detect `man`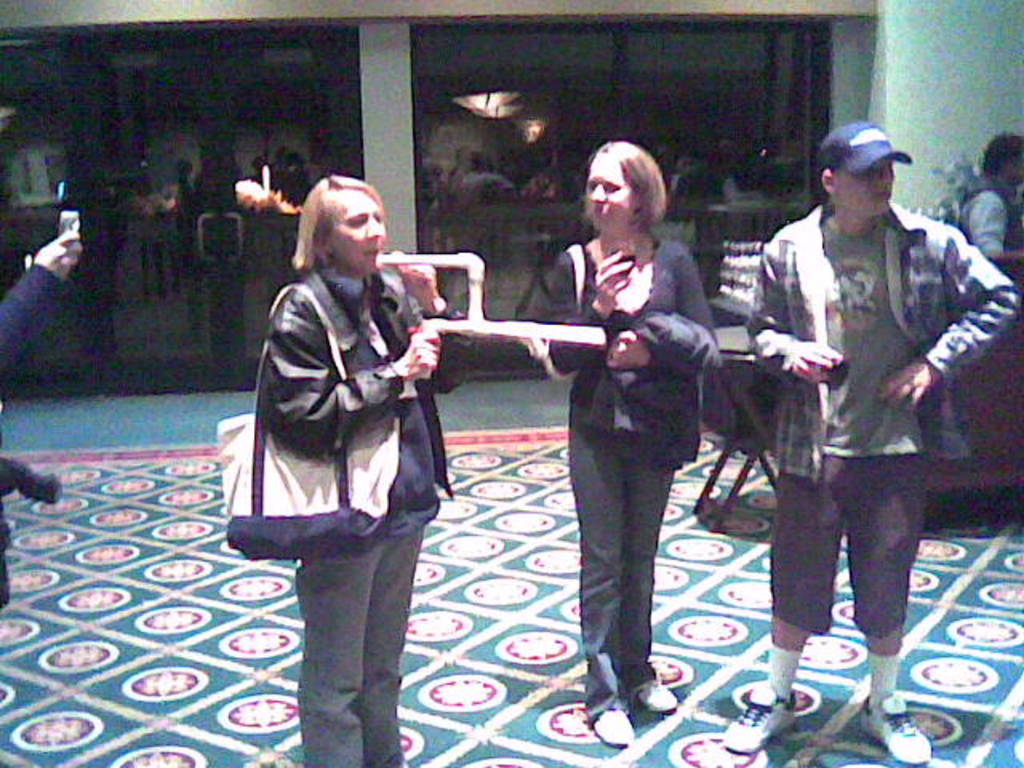
rect(941, 131, 1022, 461)
